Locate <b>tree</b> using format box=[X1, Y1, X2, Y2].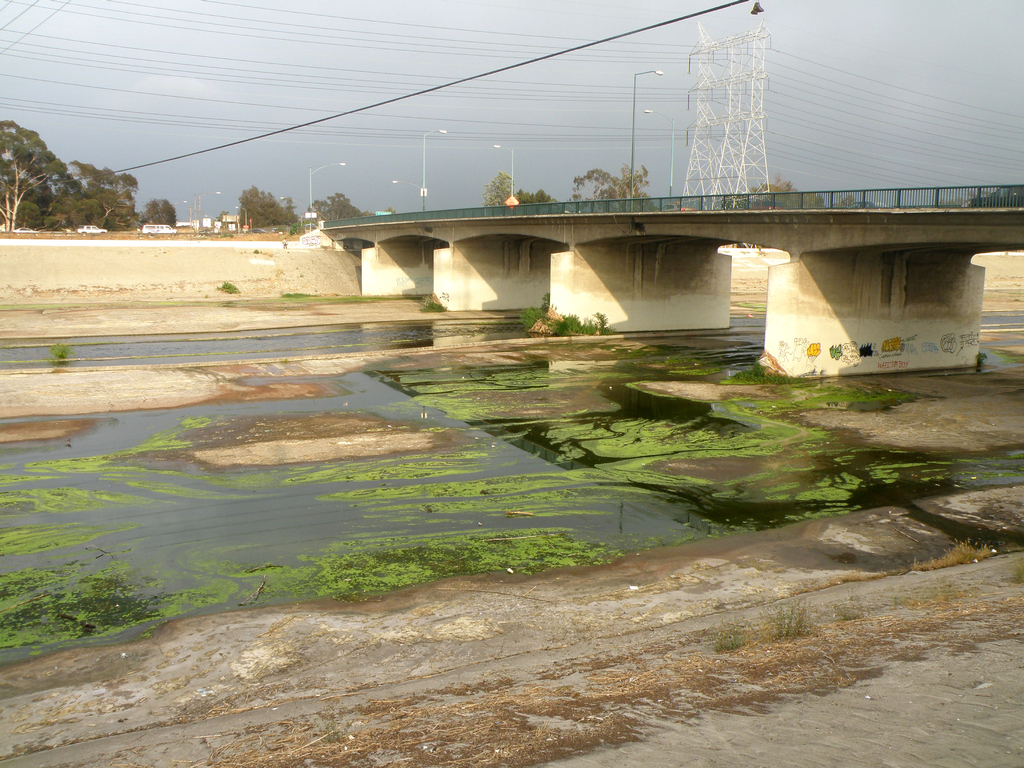
box=[484, 174, 563, 221].
